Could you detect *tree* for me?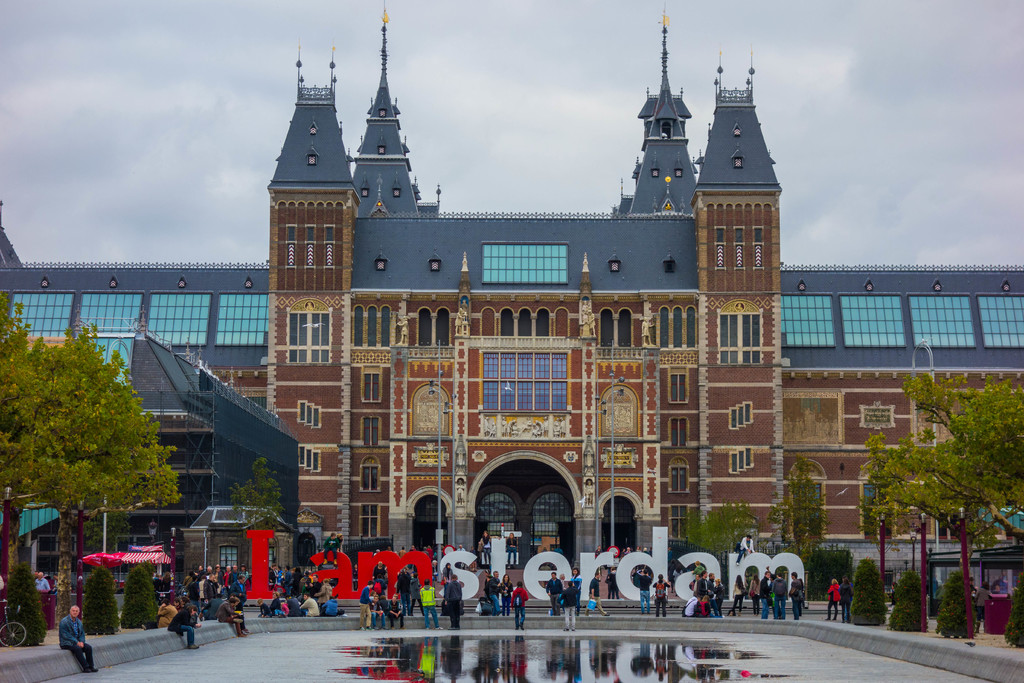
Detection result: Rect(116, 567, 156, 625).
